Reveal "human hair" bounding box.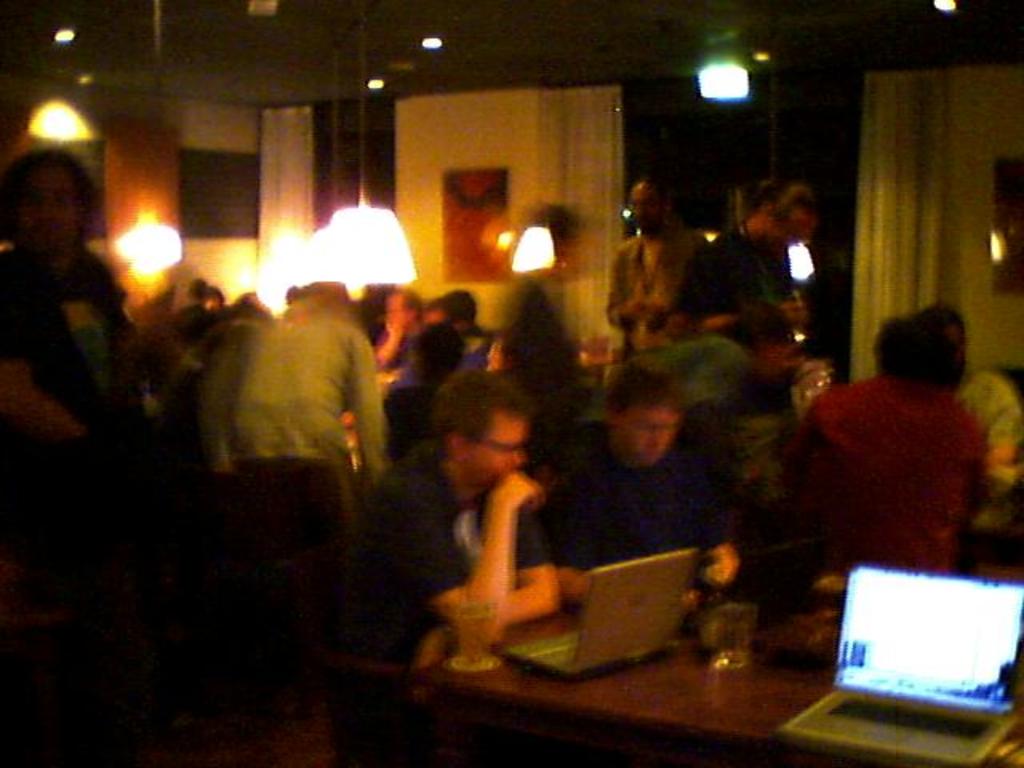
Revealed: (x1=875, y1=306, x2=973, y2=390).
